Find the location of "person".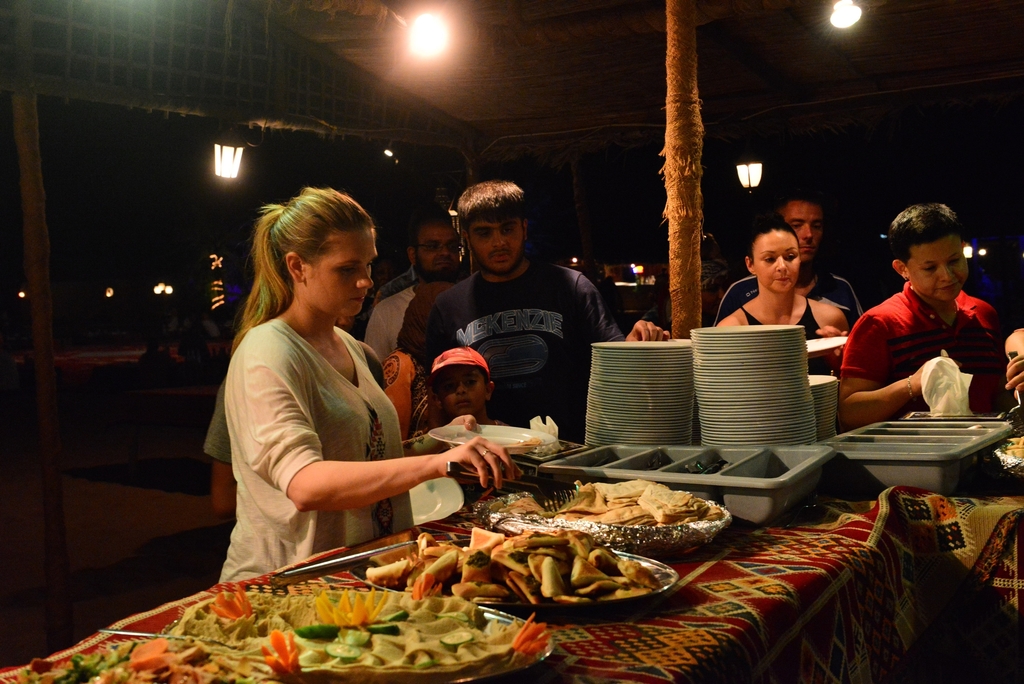
Location: pyautogui.locateOnScreen(386, 165, 671, 441).
